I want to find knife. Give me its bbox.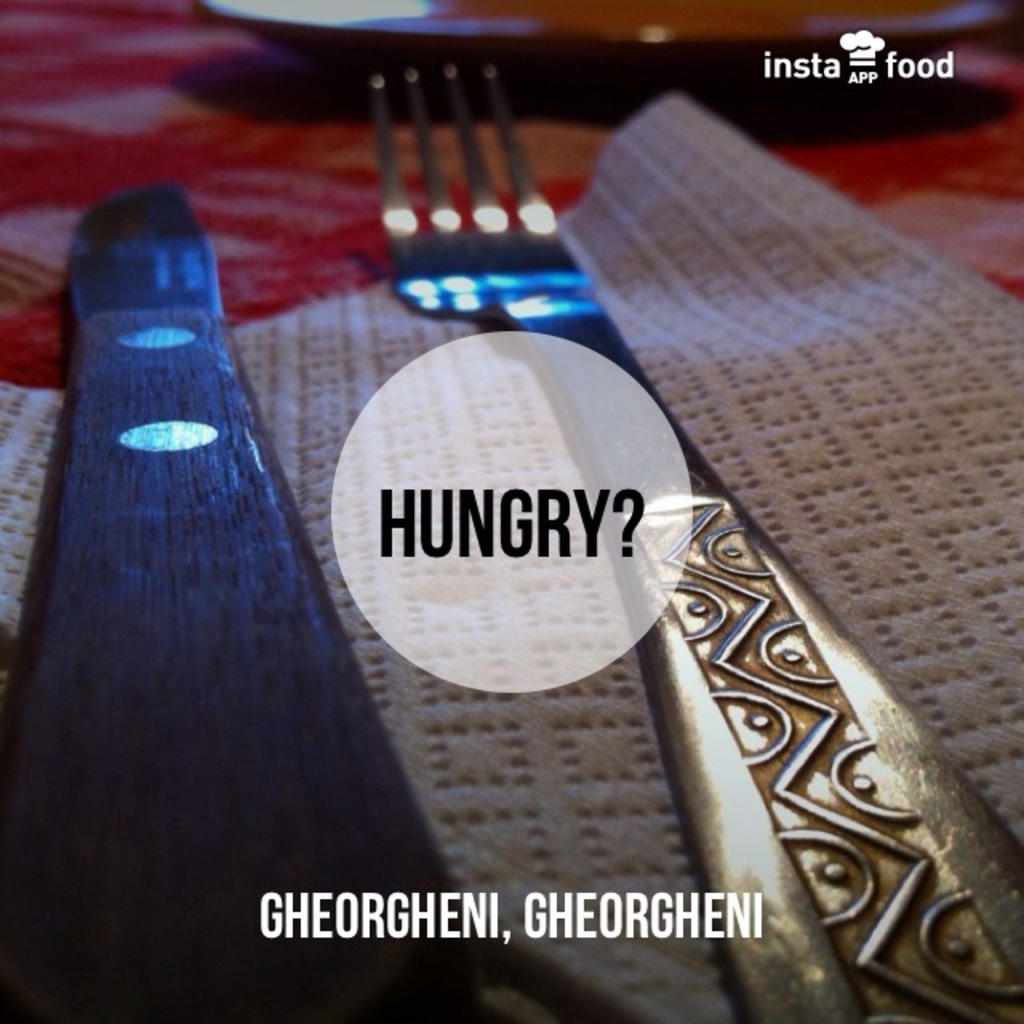
bbox(0, 166, 501, 1022).
